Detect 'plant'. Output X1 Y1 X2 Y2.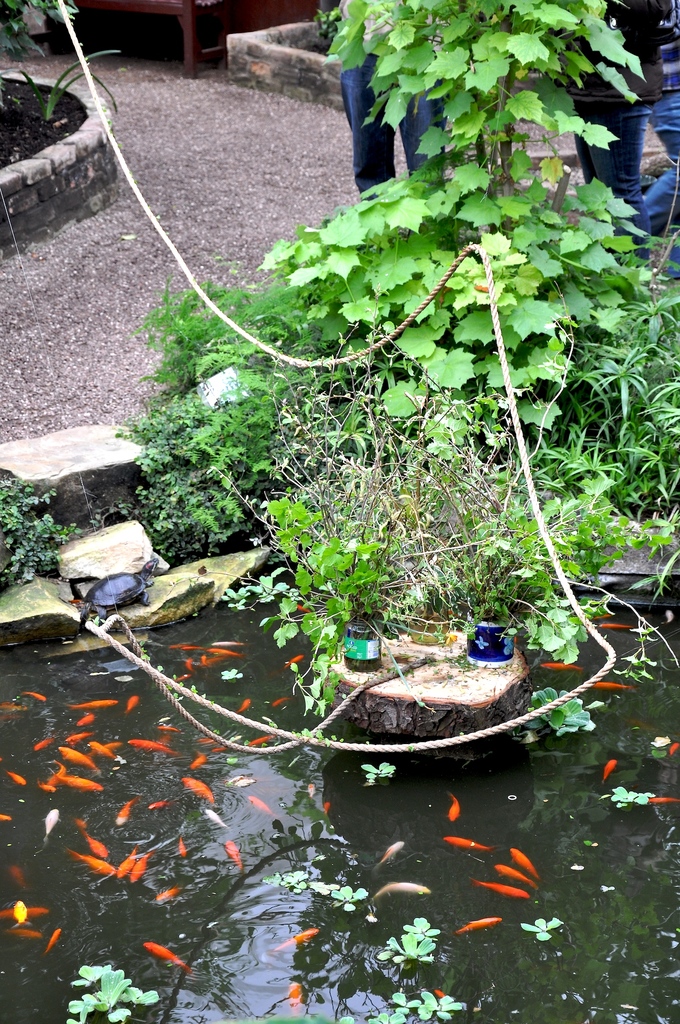
329 883 368 914.
